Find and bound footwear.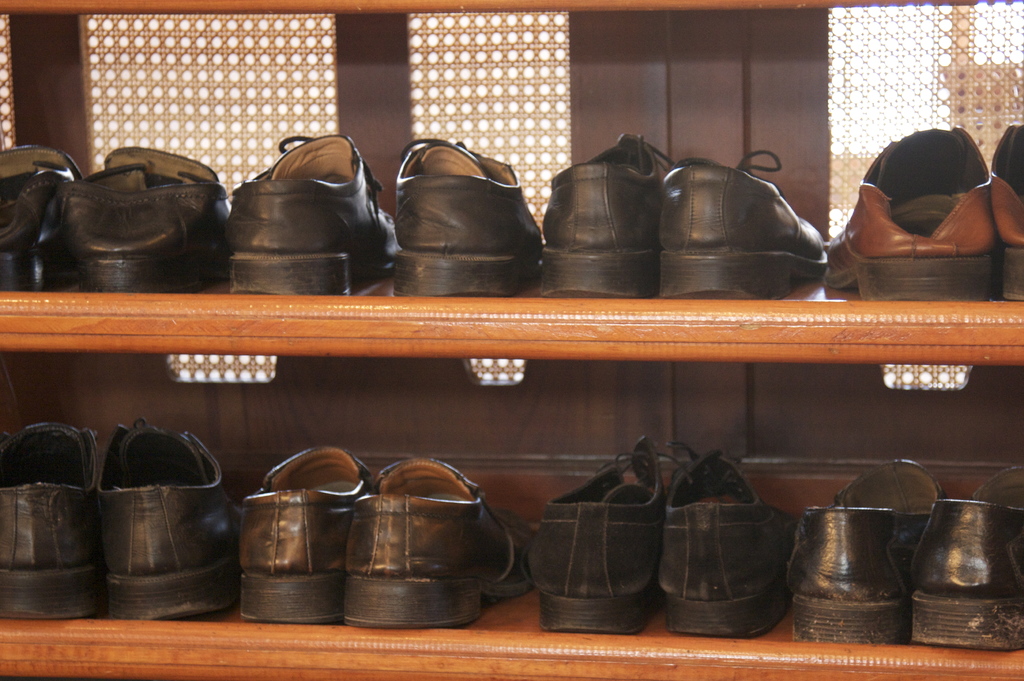
Bound: pyautogui.locateOnScreen(344, 456, 522, 638).
